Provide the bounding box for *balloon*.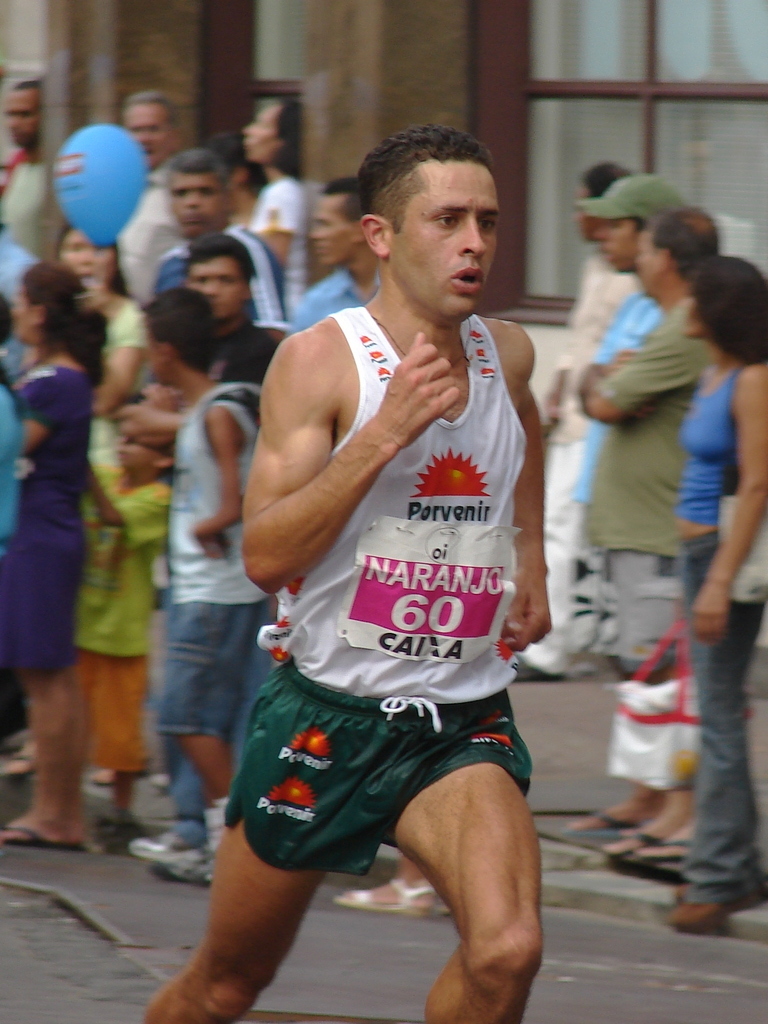
rect(46, 119, 146, 247).
